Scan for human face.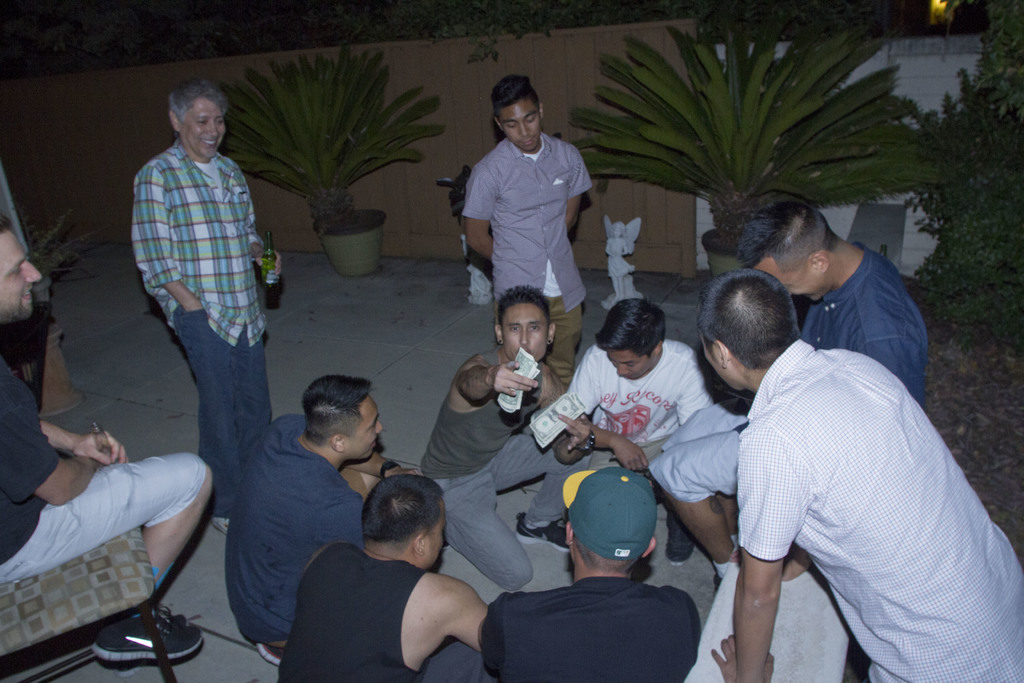
Scan result: (x1=344, y1=397, x2=383, y2=460).
